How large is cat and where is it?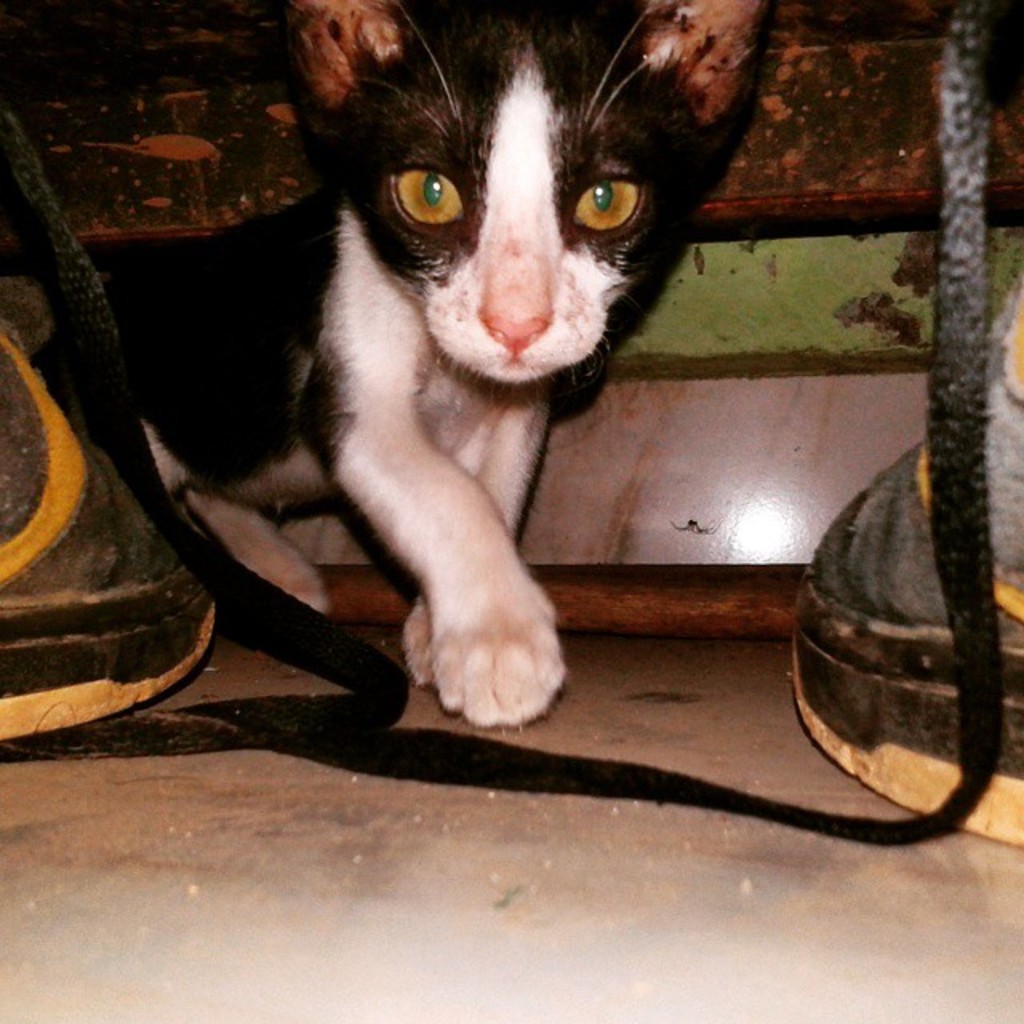
Bounding box: {"x1": 43, "y1": 0, "x2": 766, "y2": 730}.
